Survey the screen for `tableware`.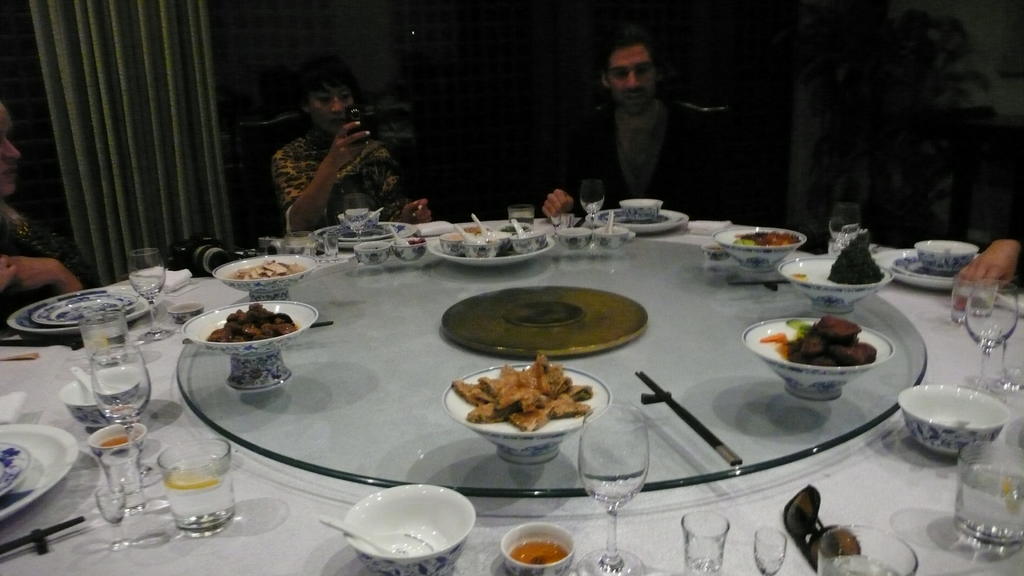
Survey found: rect(0, 424, 80, 524).
